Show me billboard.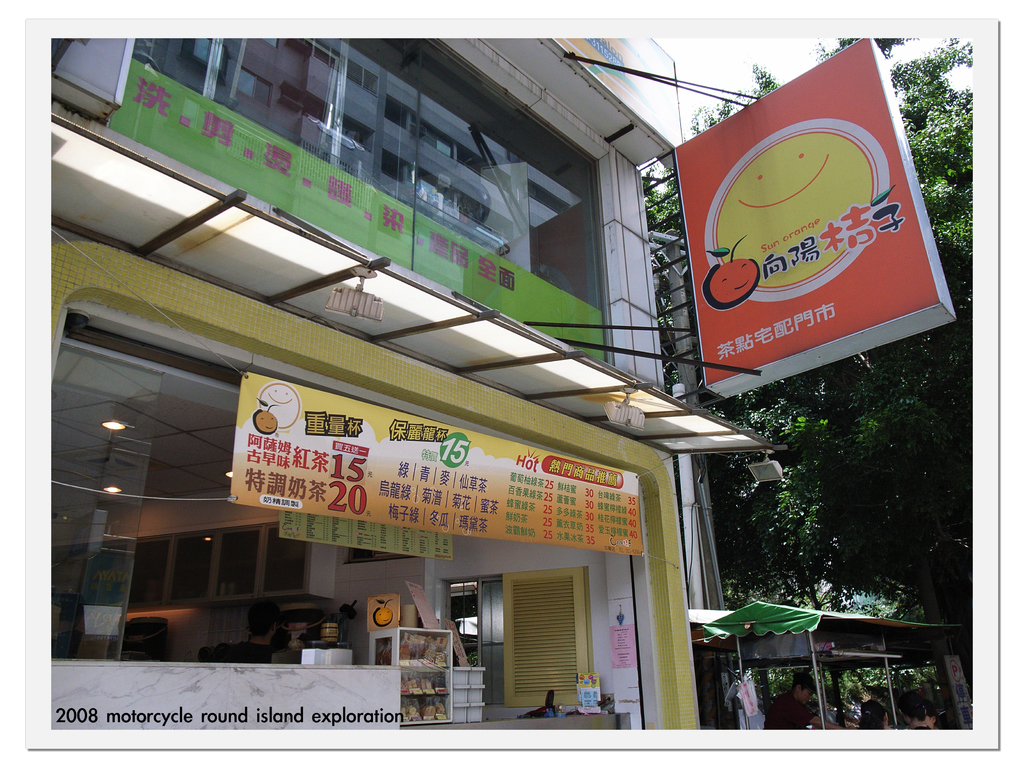
billboard is here: <region>708, 33, 946, 386</region>.
